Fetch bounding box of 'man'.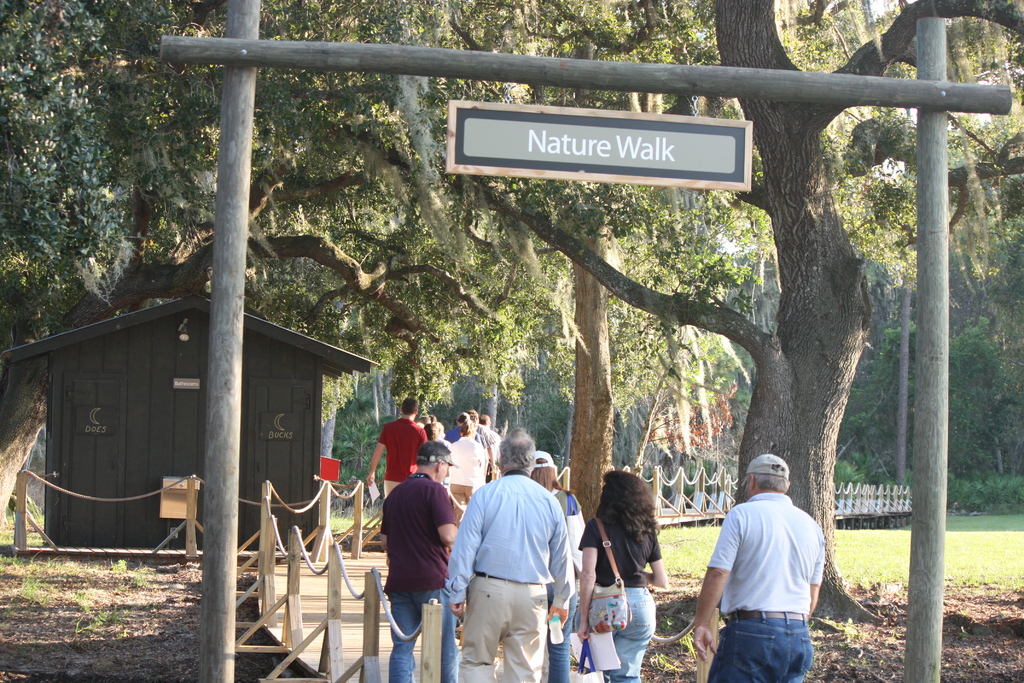
Bbox: (449, 425, 576, 682).
